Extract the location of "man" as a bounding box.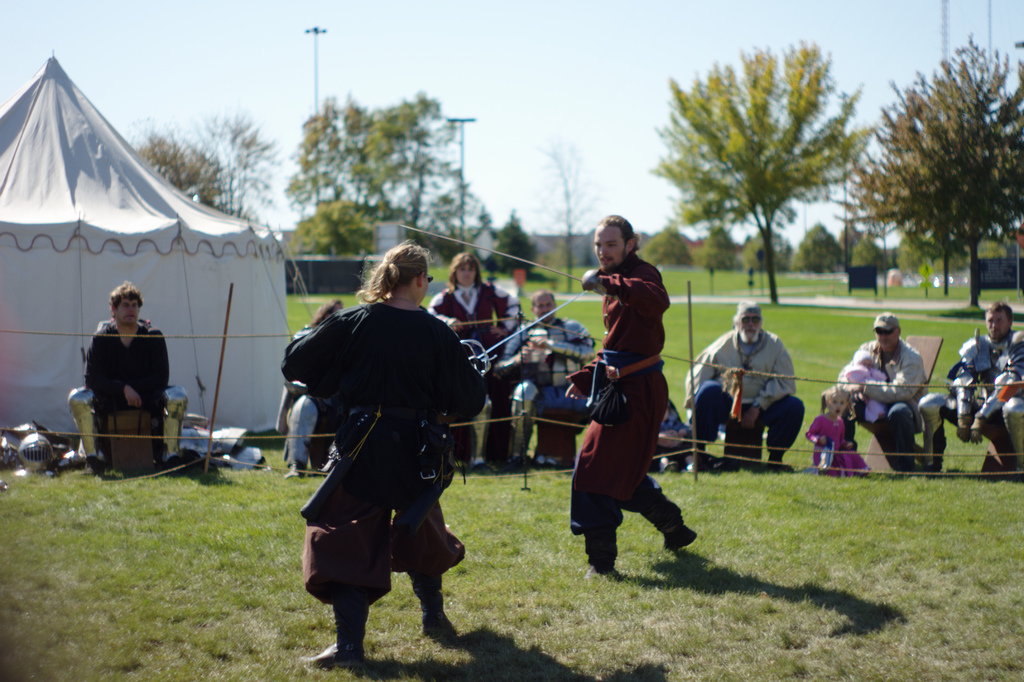
left=938, top=301, right=1023, bottom=478.
